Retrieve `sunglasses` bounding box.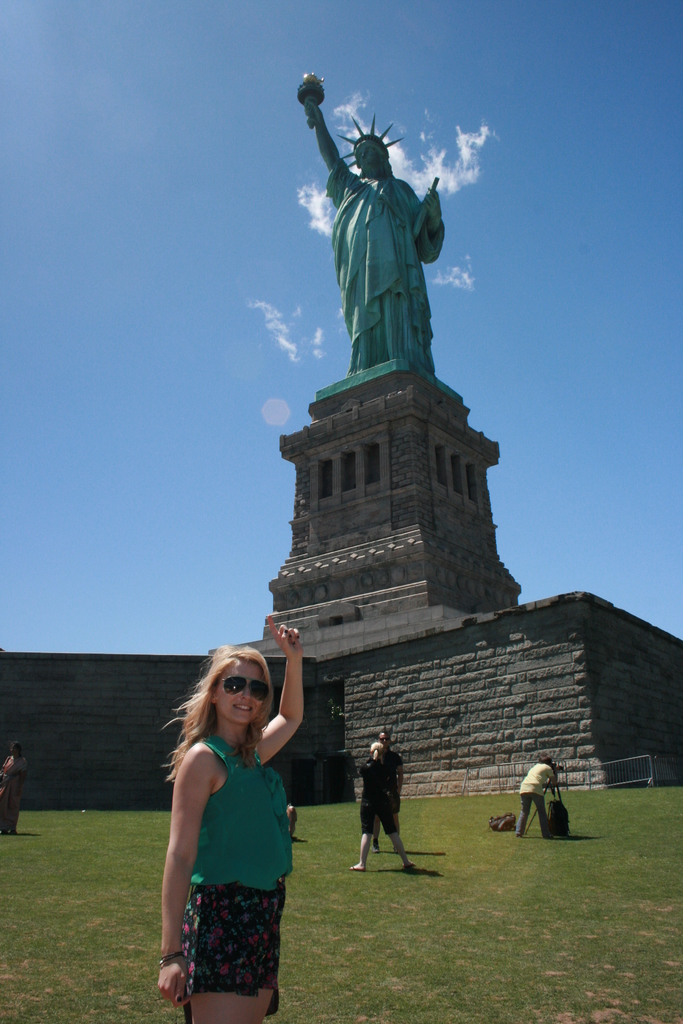
Bounding box: (left=208, top=675, right=277, bottom=711).
